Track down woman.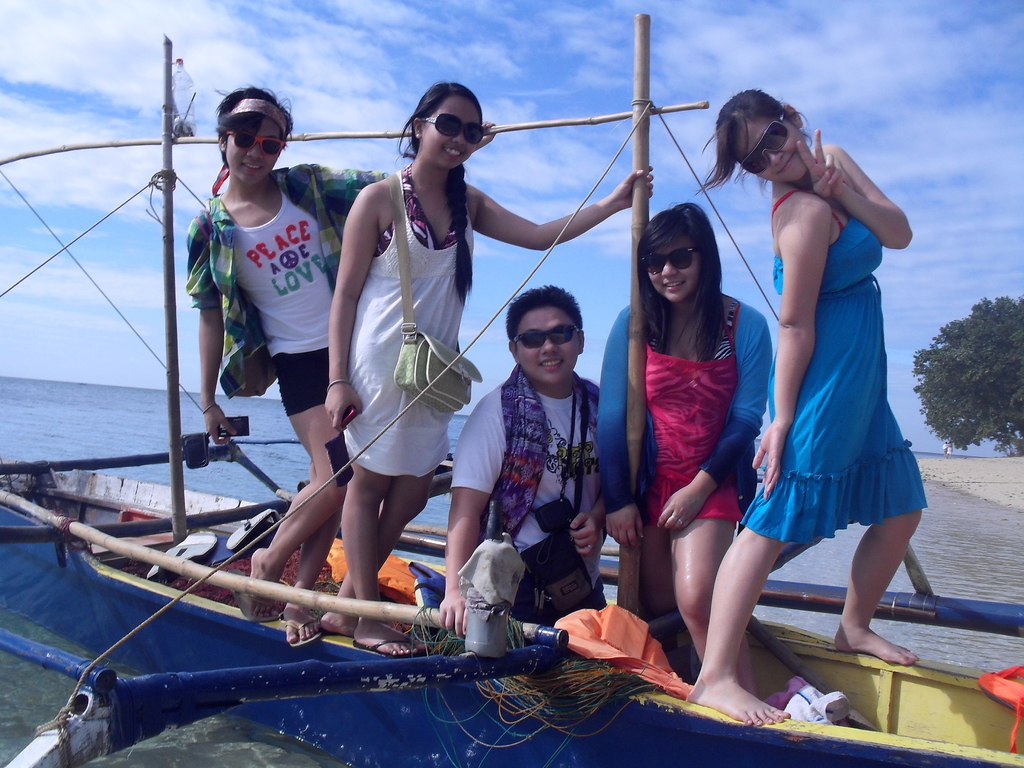
Tracked to rect(736, 86, 921, 682).
